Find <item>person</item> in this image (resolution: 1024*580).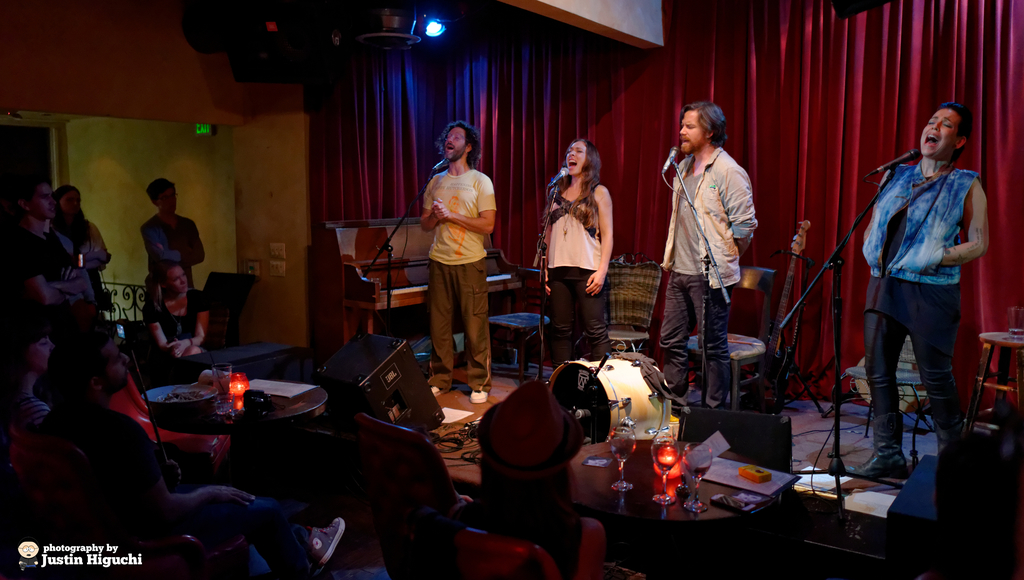
bbox=(0, 171, 75, 366).
